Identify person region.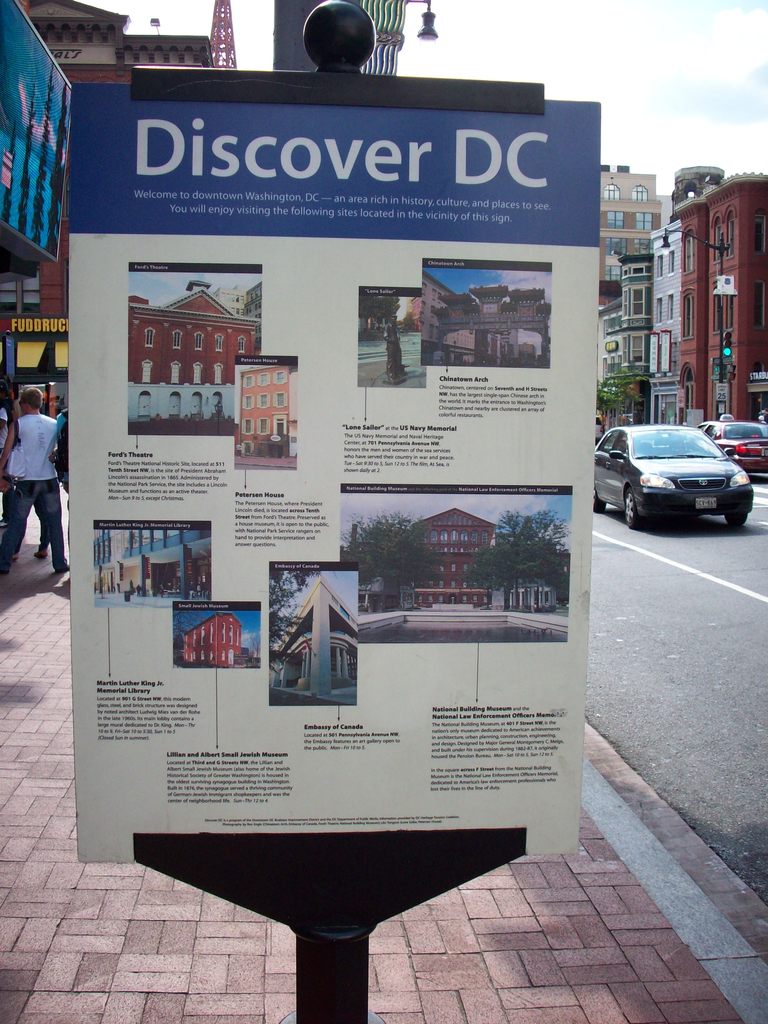
Region: {"left": 4, "top": 356, "right": 54, "bottom": 557}.
